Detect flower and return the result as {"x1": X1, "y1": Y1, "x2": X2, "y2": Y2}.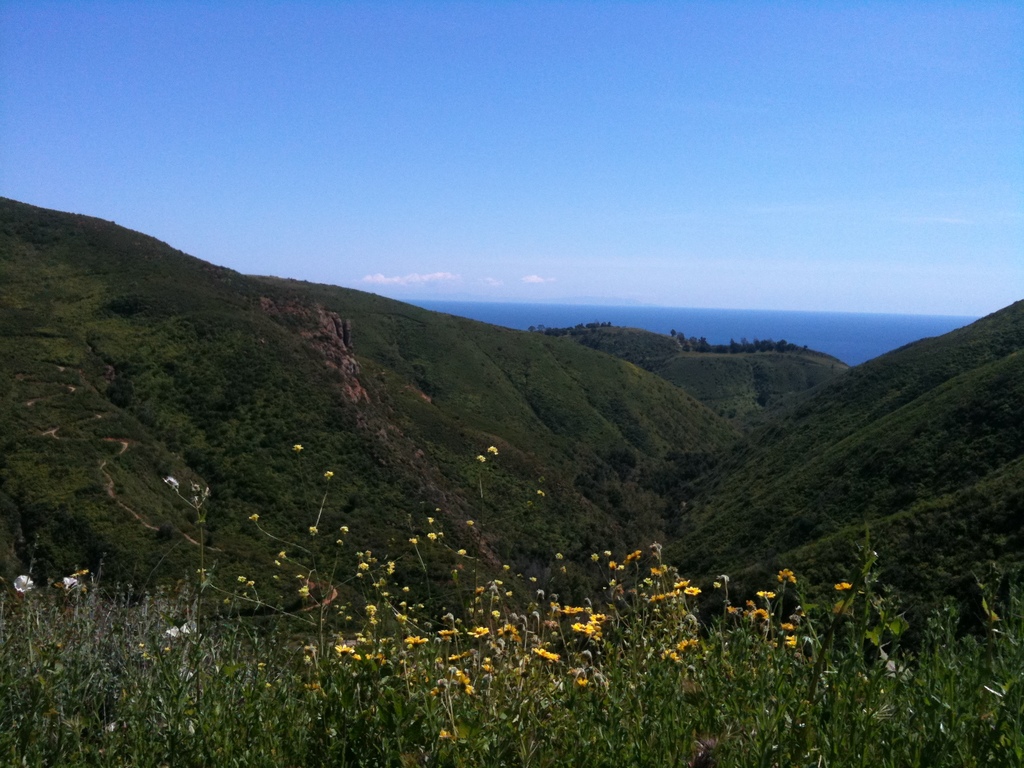
{"x1": 334, "y1": 537, "x2": 345, "y2": 547}.
